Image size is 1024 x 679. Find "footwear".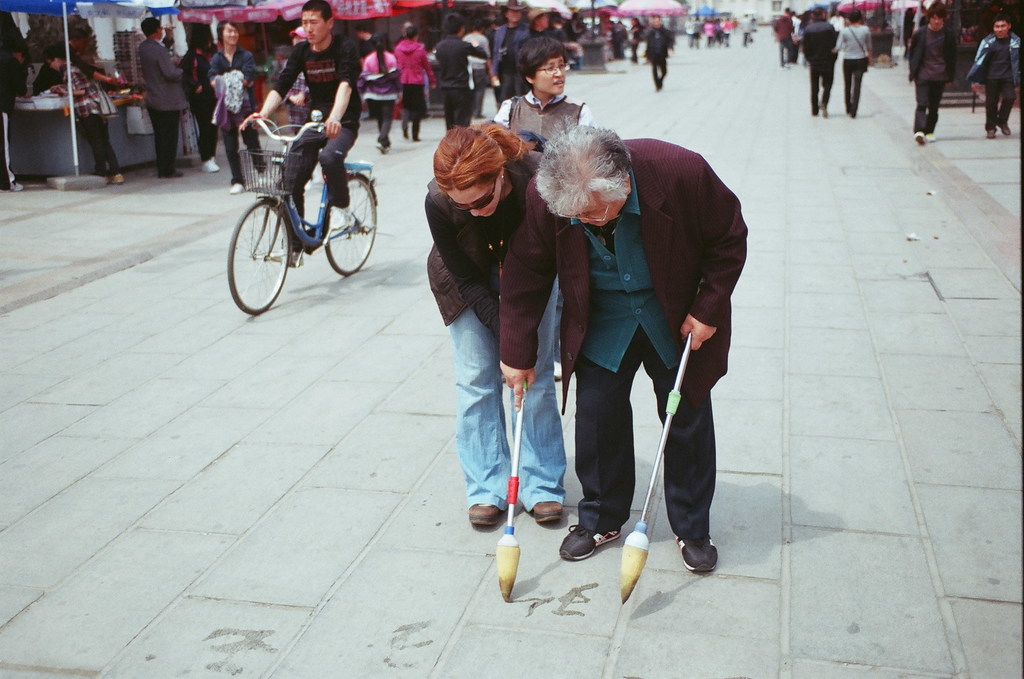
(left=467, top=502, right=502, bottom=529).
